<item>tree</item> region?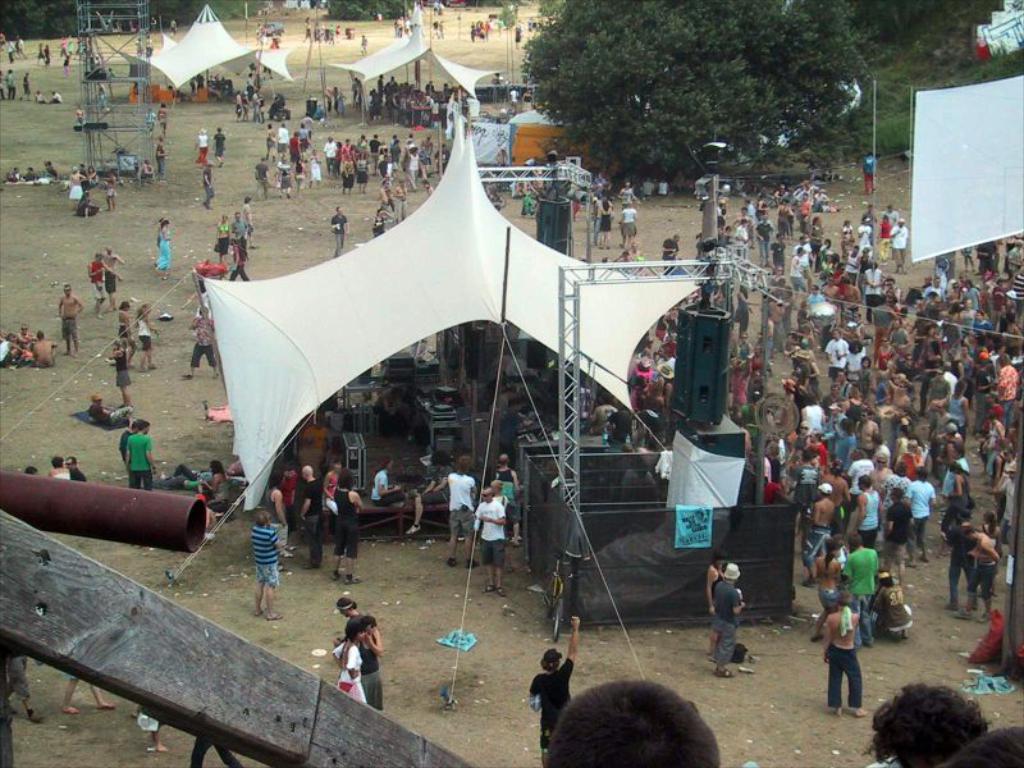
x1=521 y1=24 x2=892 y2=175
